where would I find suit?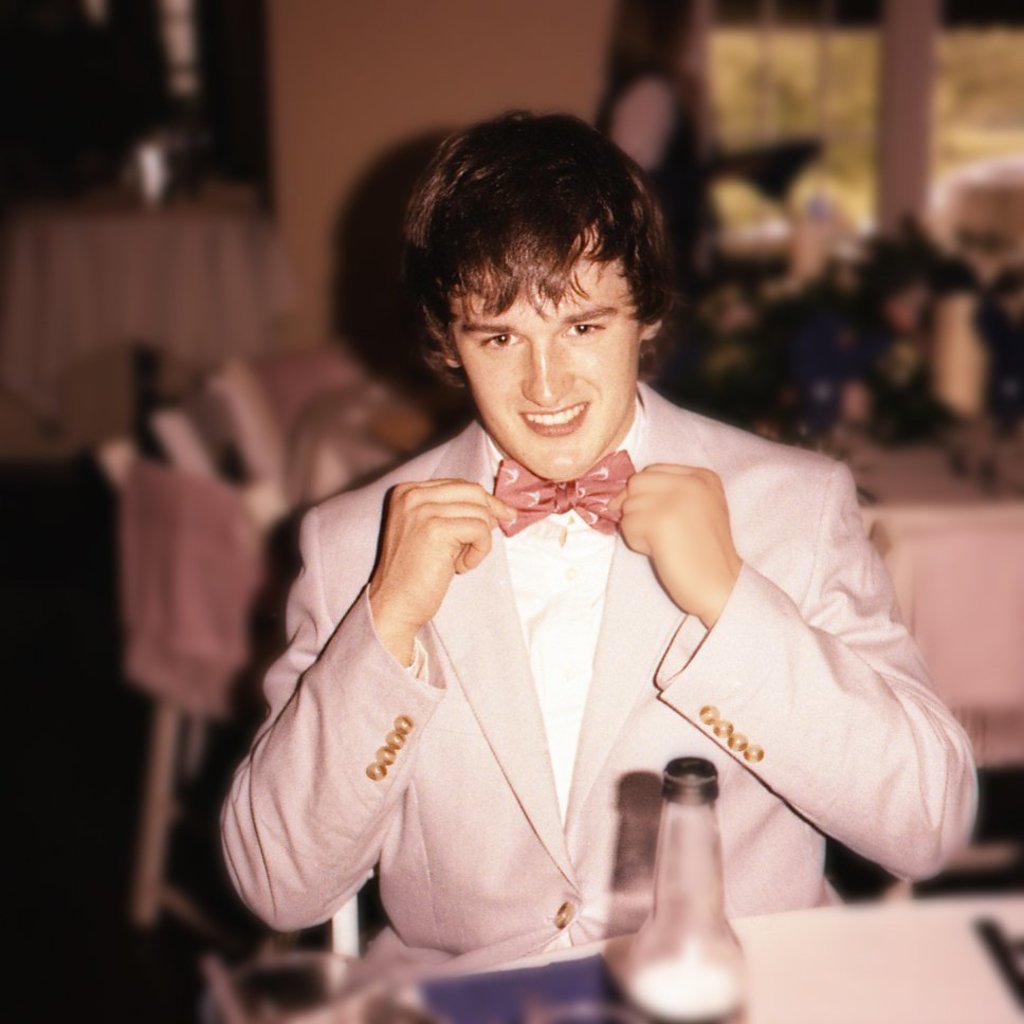
At detection(279, 335, 907, 987).
